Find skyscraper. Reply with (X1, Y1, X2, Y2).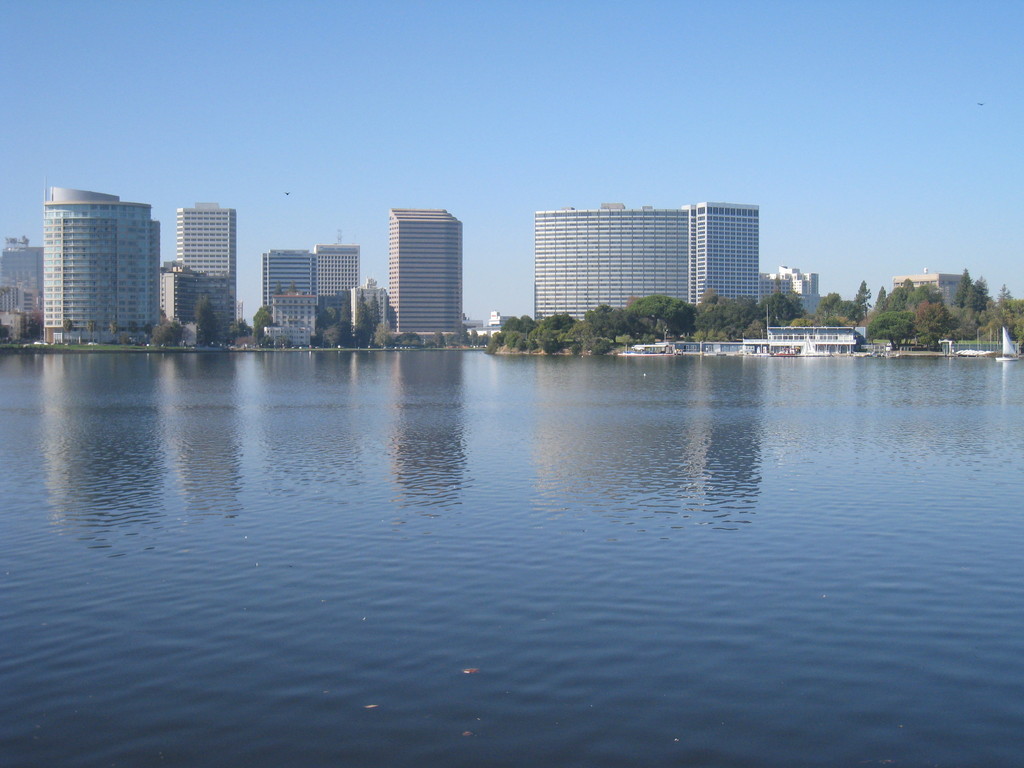
(15, 169, 166, 337).
